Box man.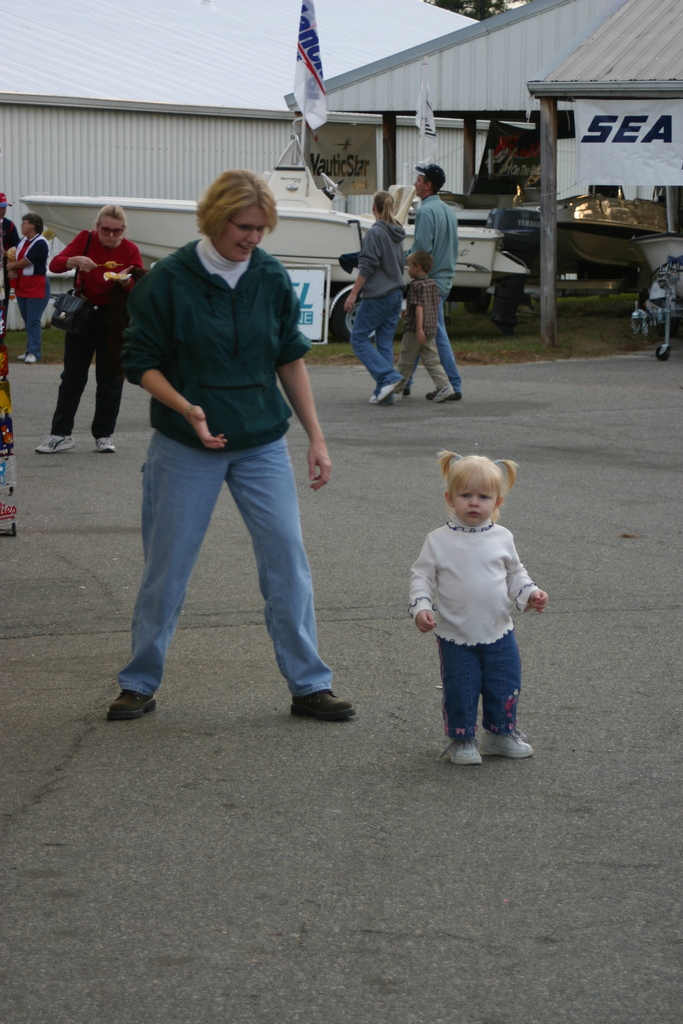
(0,190,22,321).
